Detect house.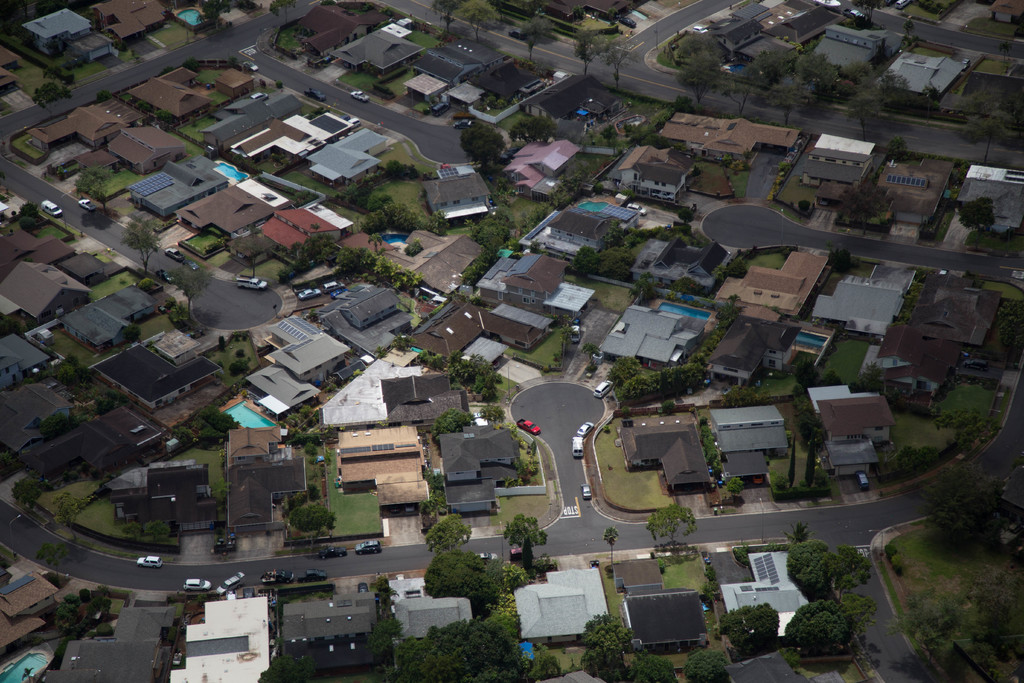
Detected at {"left": 254, "top": 204, "right": 333, "bottom": 255}.
